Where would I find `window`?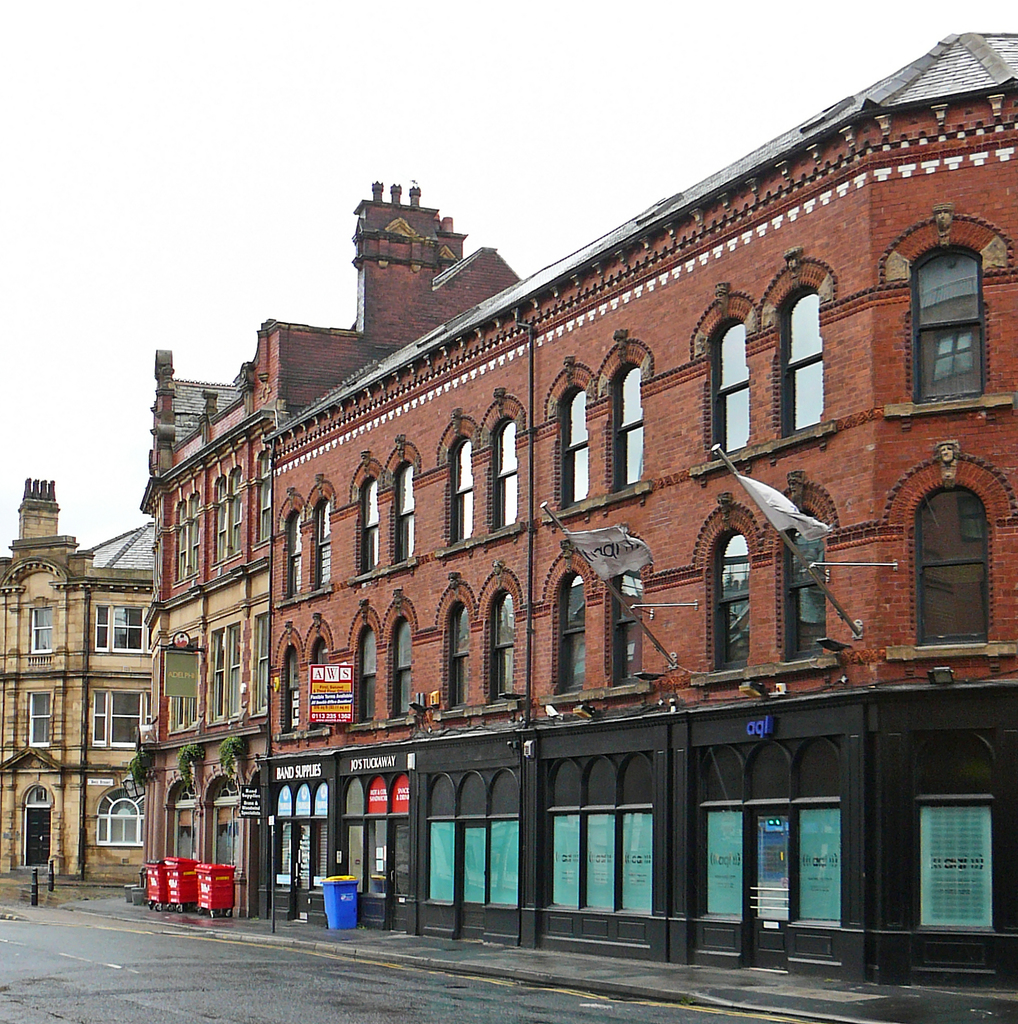
At (left=492, top=593, right=508, bottom=696).
